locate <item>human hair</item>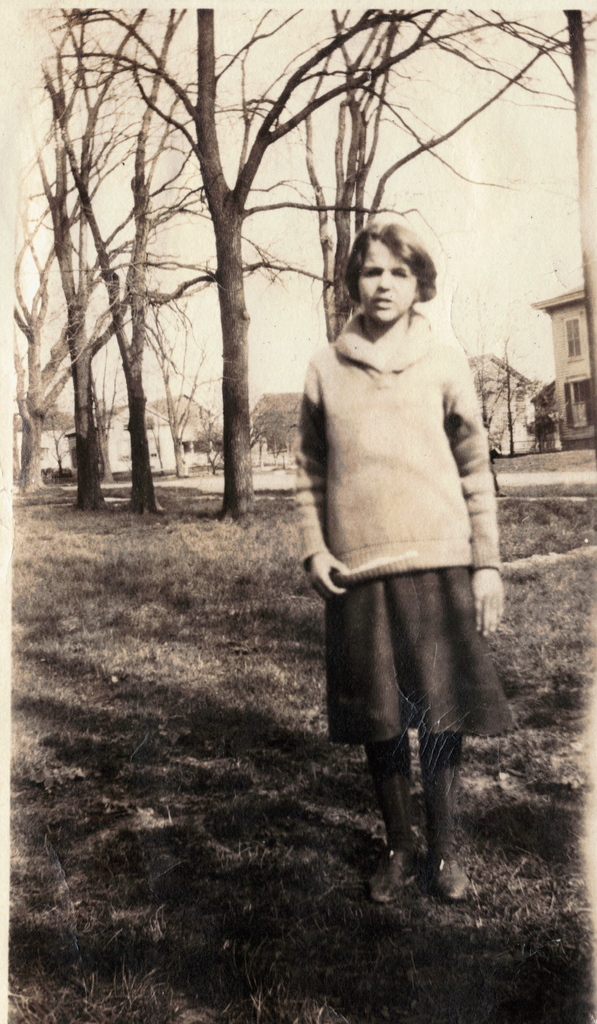
pyautogui.locateOnScreen(347, 210, 439, 316)
